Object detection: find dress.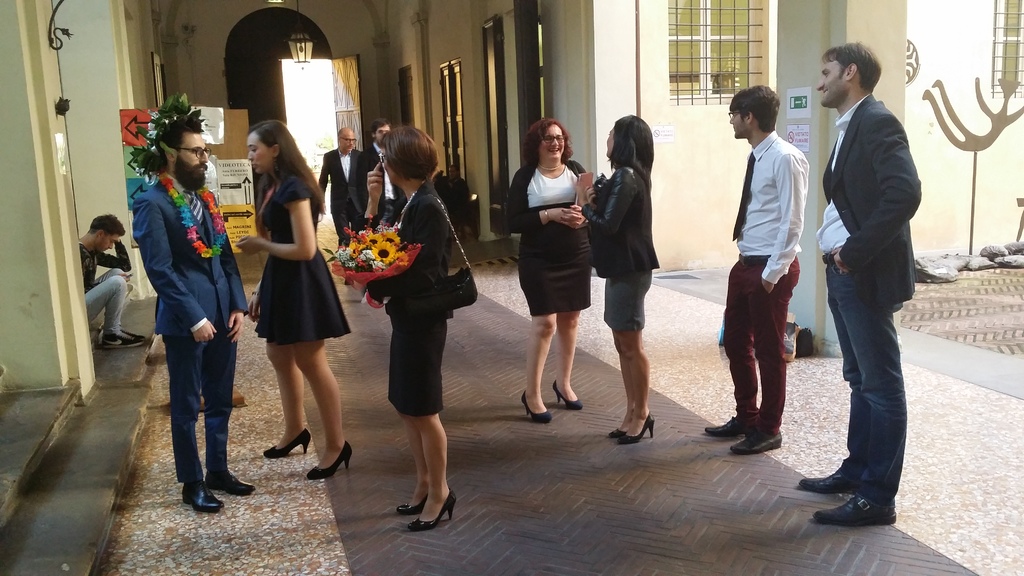
381 182 452 421.
